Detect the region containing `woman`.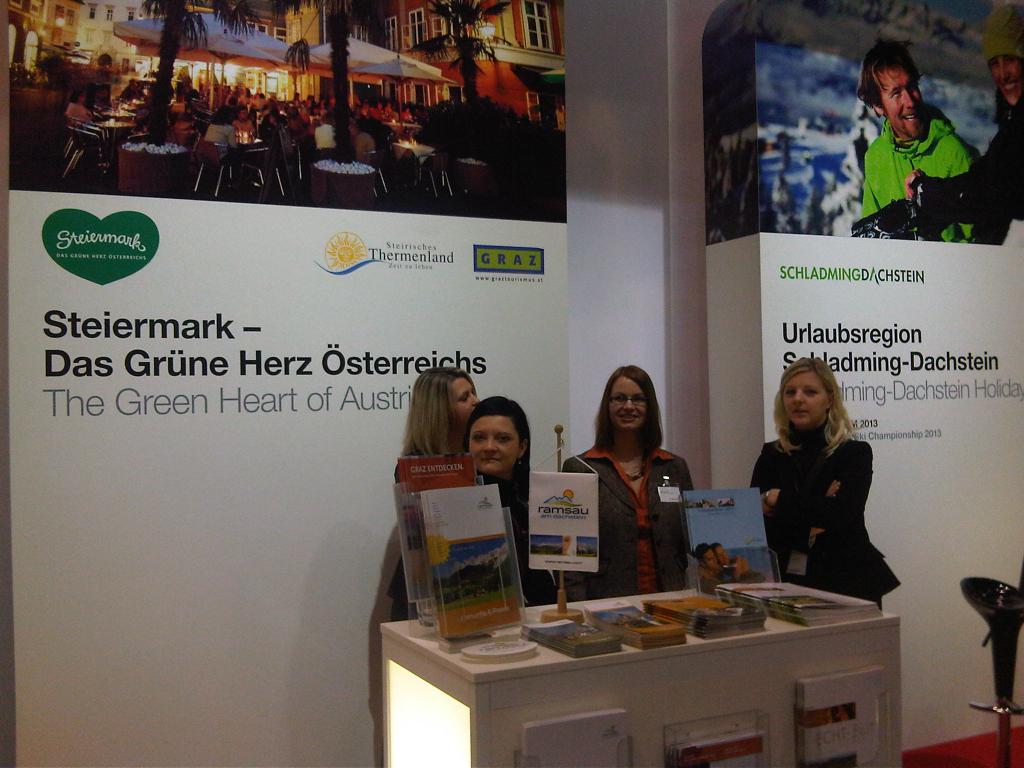
x1=748, y1=356, x2=902, y2=612.
